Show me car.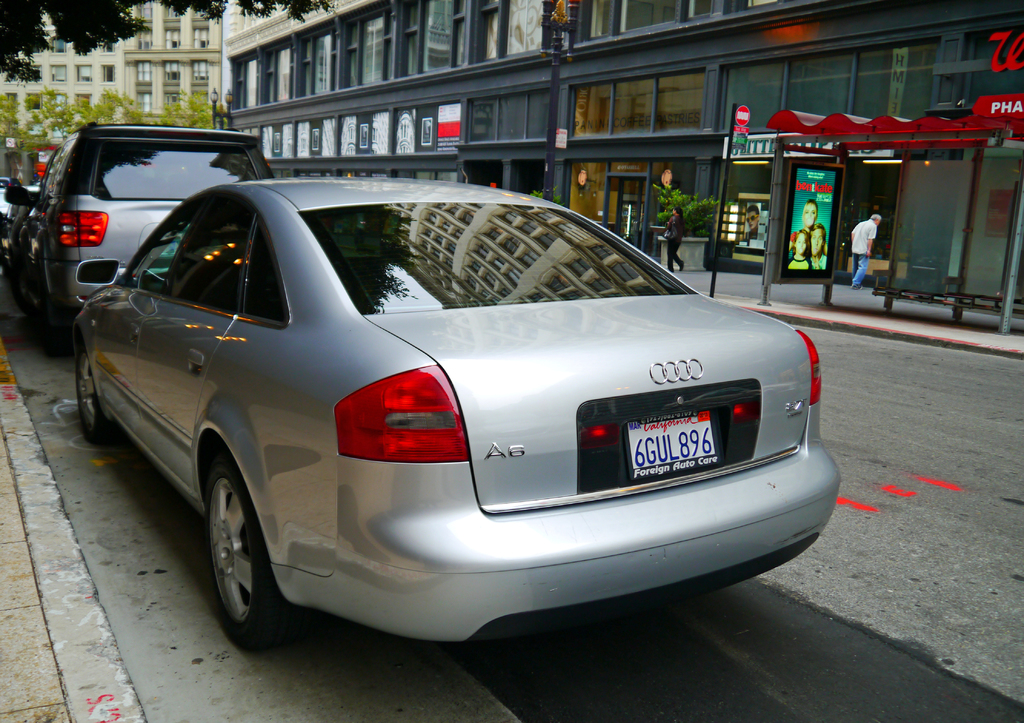
car is here: crop(70, 177, 840, 647).
